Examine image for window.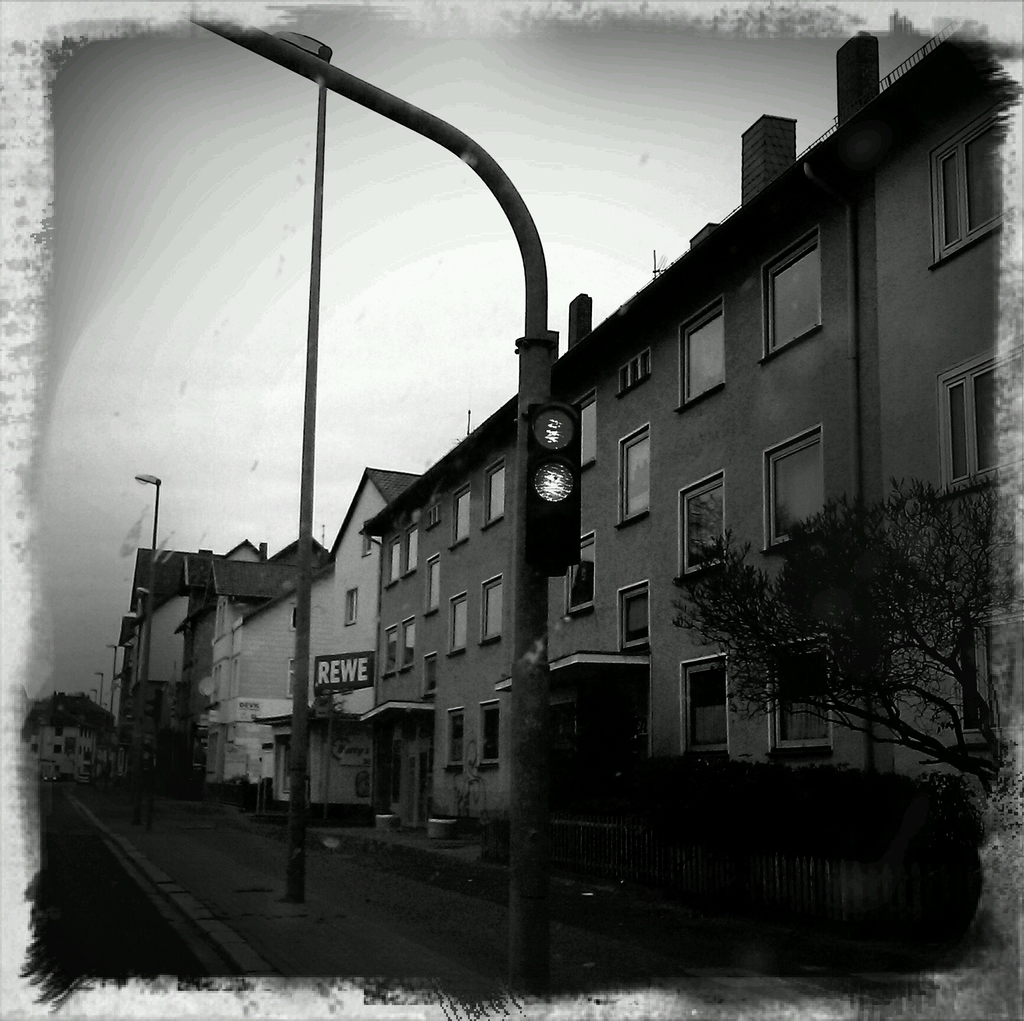
Examination result: x1=756, y1=413, x2=845, y2=556.
